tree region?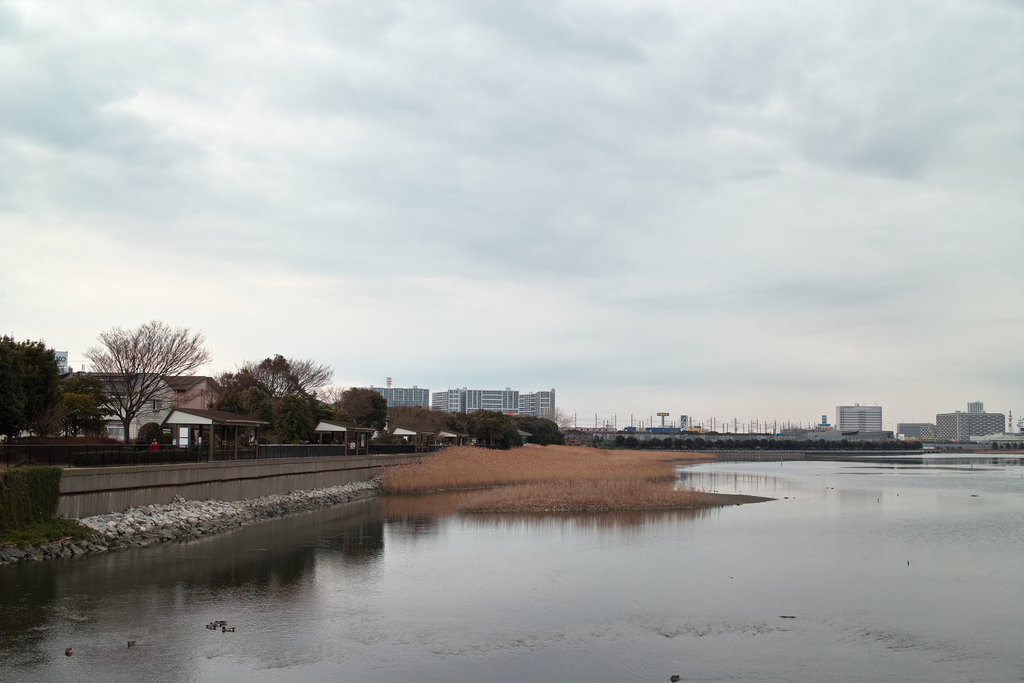
bbox=[474, 413, 522, 448]
